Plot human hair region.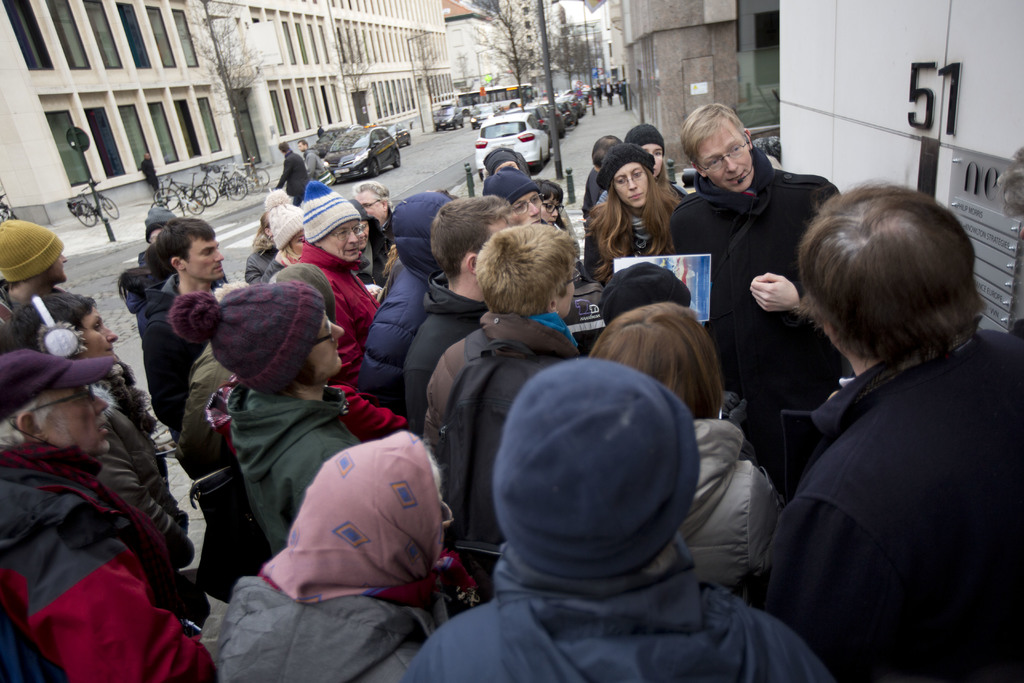
Plotted at bbox=(0, 399, 36, 443).
